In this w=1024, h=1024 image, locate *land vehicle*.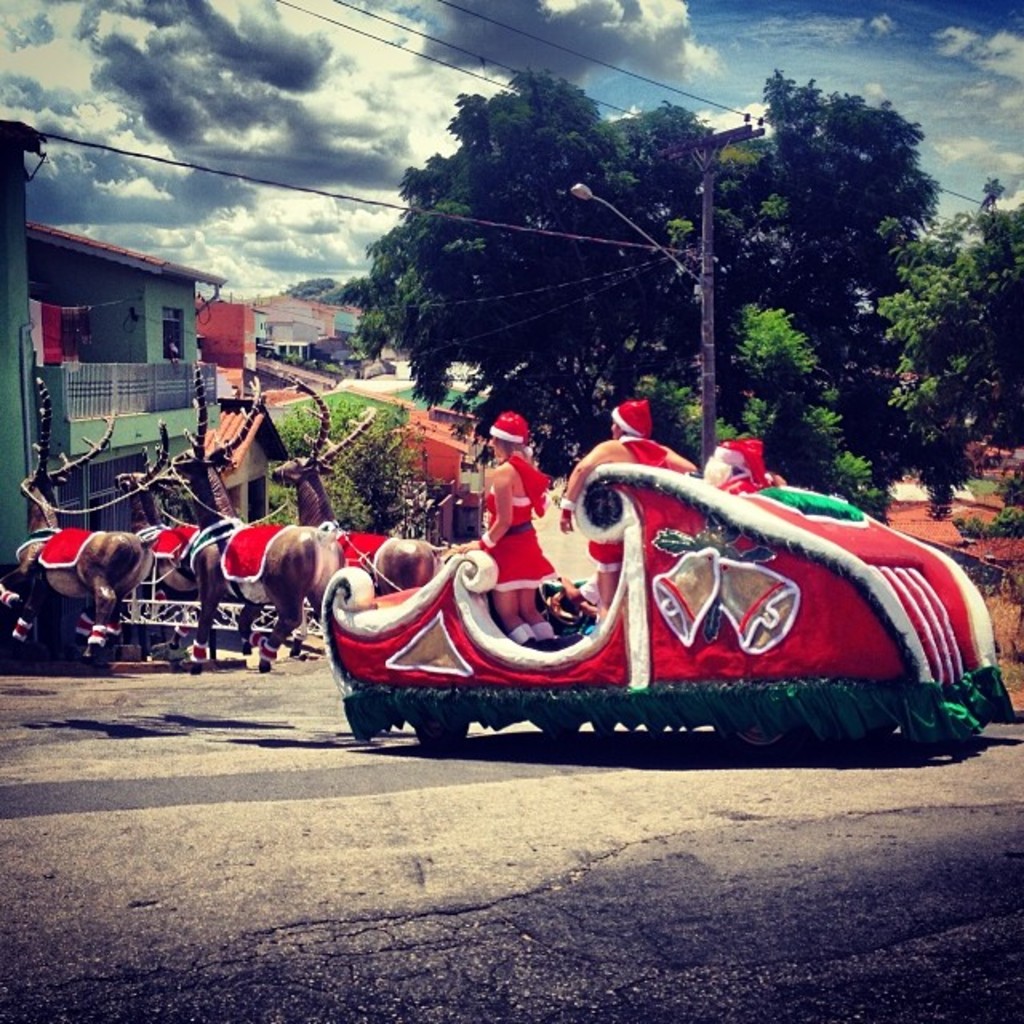
Bounding box: rect(240, 422, 1023, 778).
